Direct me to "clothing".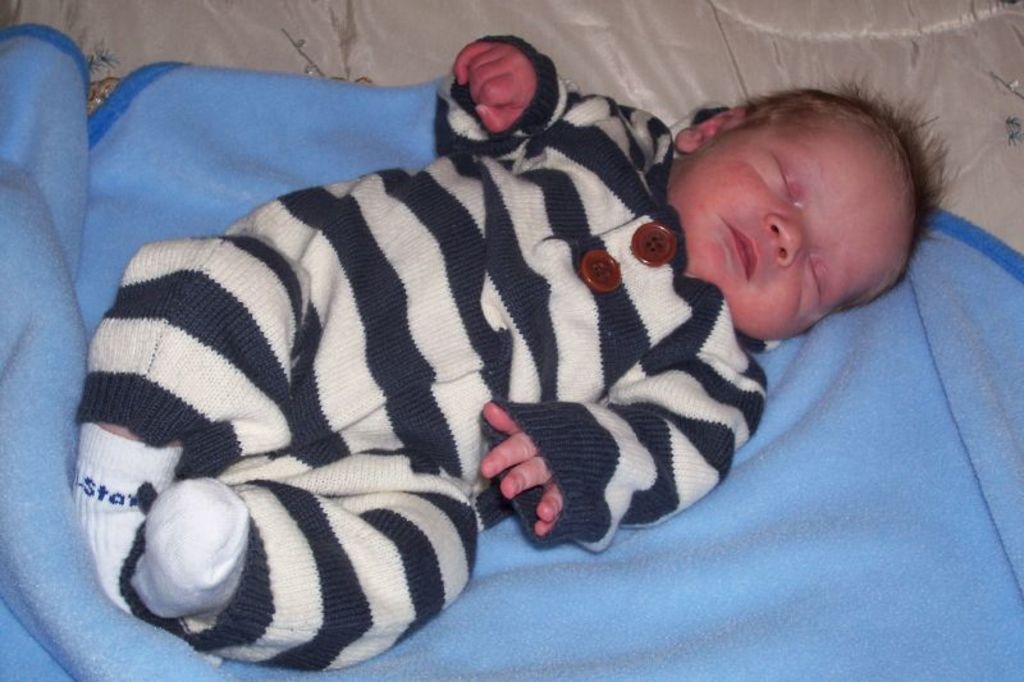
Direction: (x1=93, y1=27, x2=777, y2=681).
